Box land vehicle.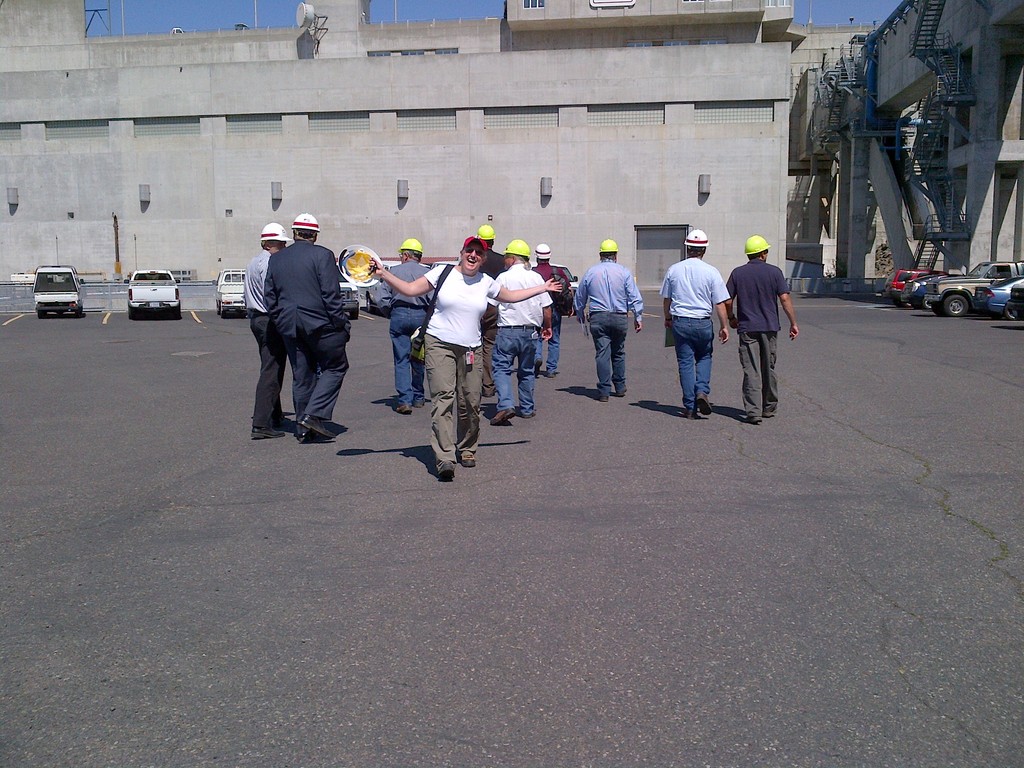
[x1=527, y1=262, x2=582, y2=312].
